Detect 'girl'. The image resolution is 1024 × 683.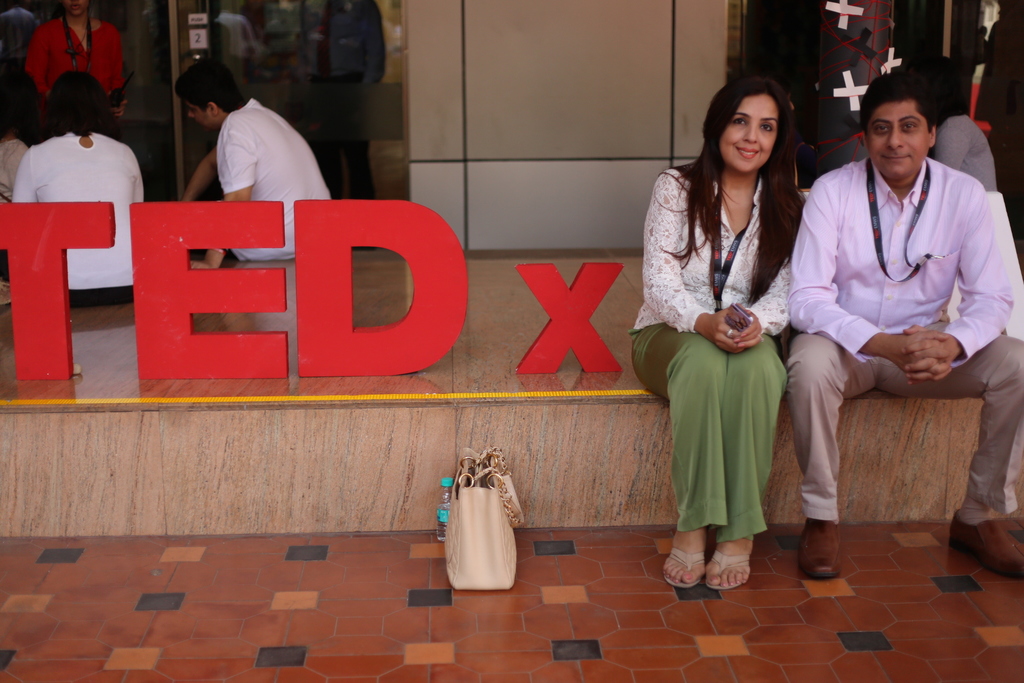
12:65:165:299.
